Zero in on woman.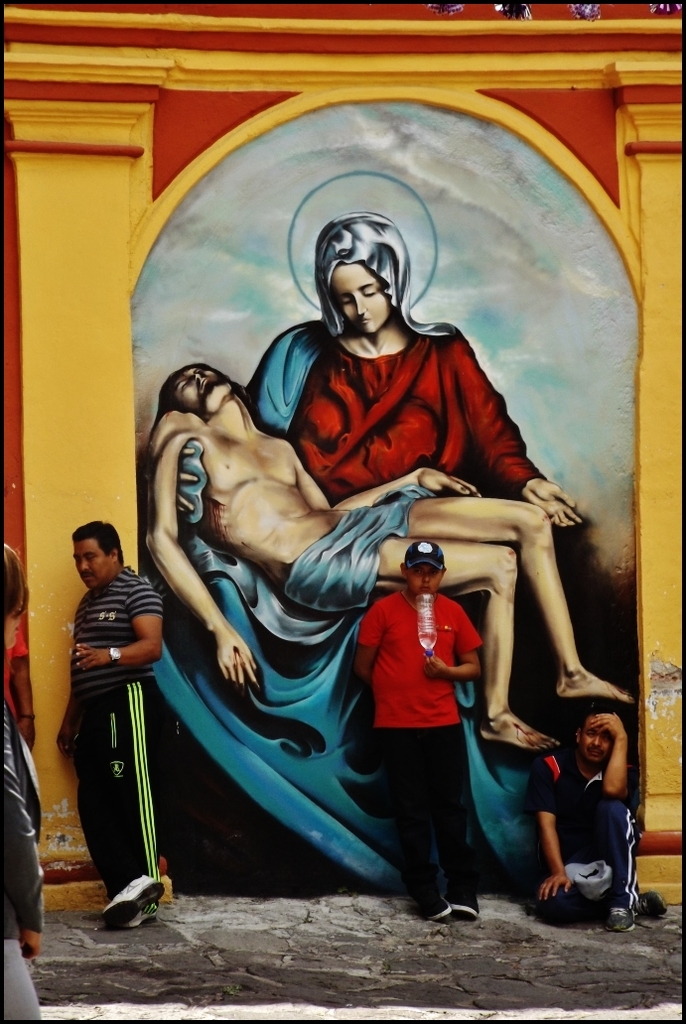
Zeroed in: [229, 186, 542, 861].
